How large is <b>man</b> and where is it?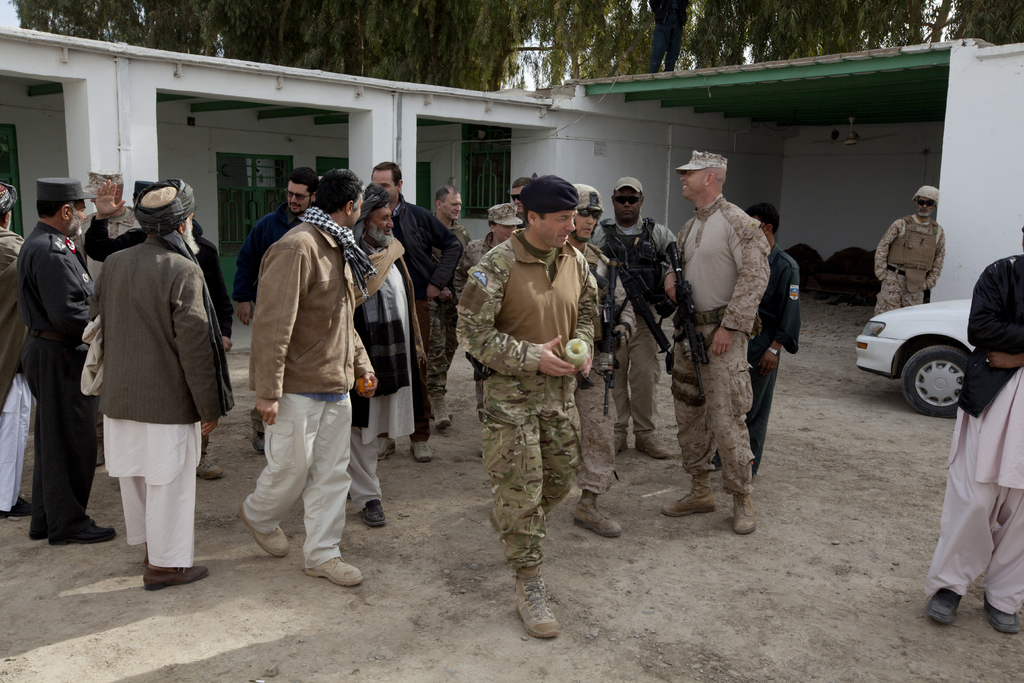
Bounding box: <box>239,165,390,584</box>.
